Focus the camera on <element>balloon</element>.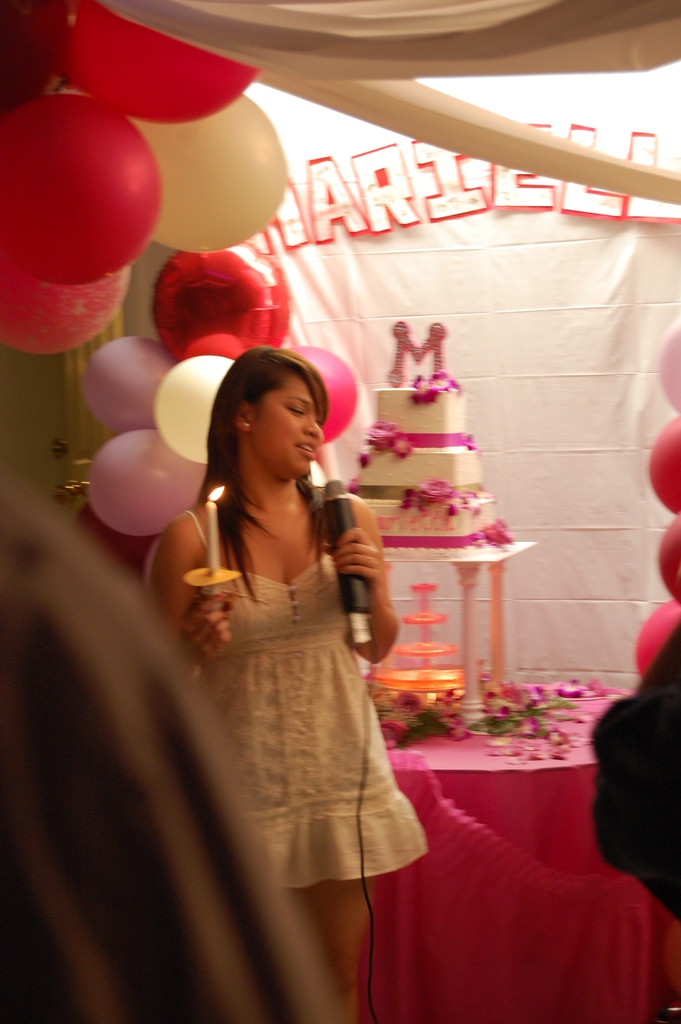
Focus region: 222,242,286,350.
